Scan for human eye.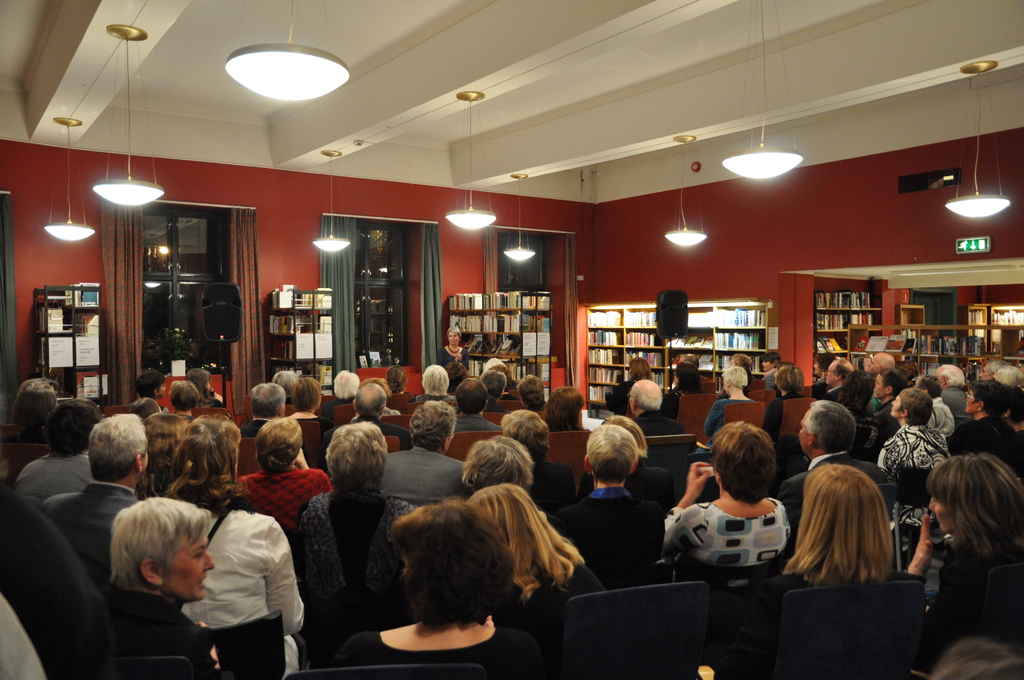
Scan result: select_region(445, 330, 453, 338).
